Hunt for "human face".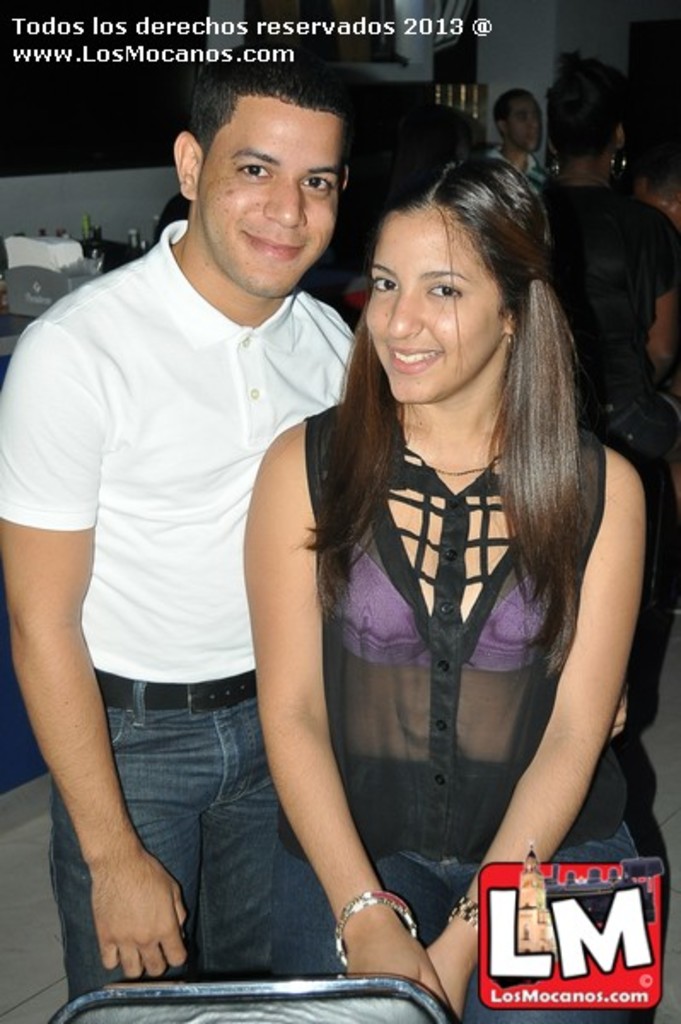
Hunted down at x1=198, y1=99, x2=352, y2=309.
